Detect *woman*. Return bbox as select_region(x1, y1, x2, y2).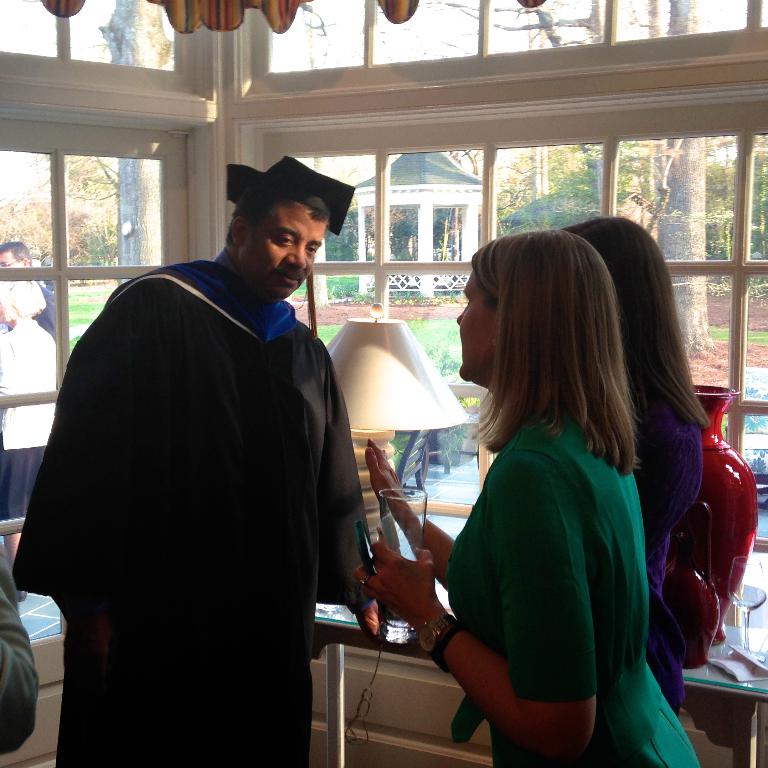
select_region(0, 278, 57, 604).
